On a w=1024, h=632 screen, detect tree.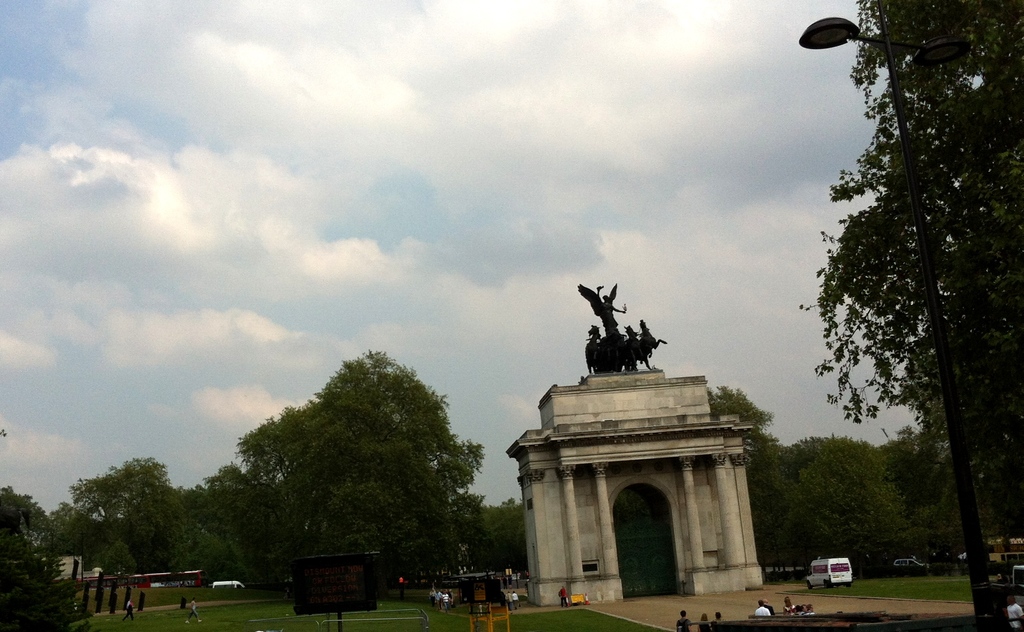
detection(58, 445, 171, 534).
